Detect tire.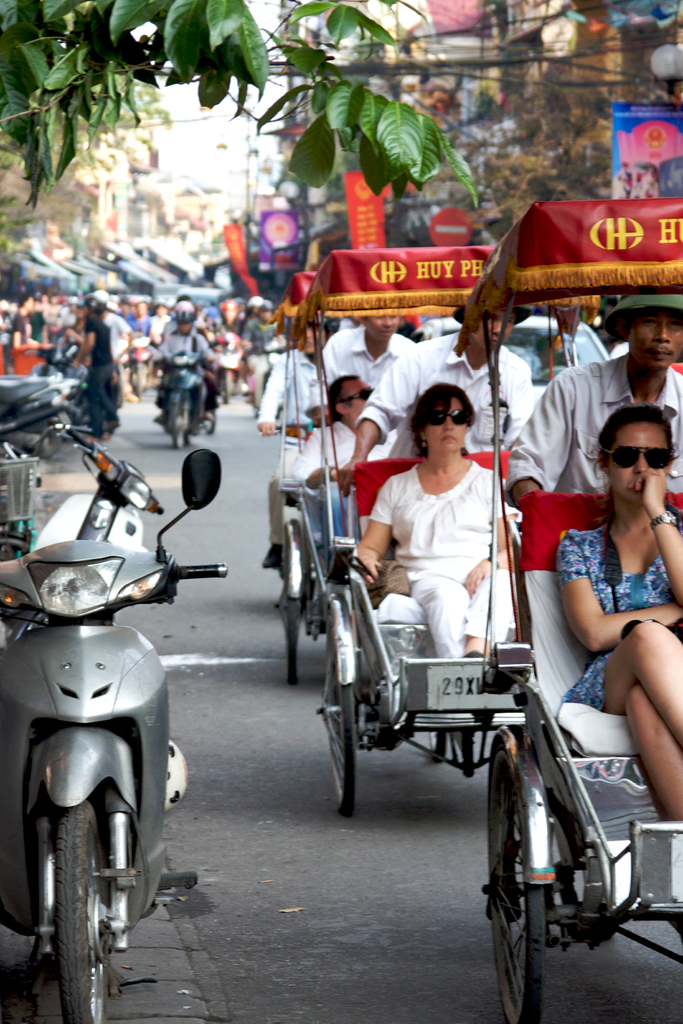
Detected at <region>170, 397, 191, 452</region>.
